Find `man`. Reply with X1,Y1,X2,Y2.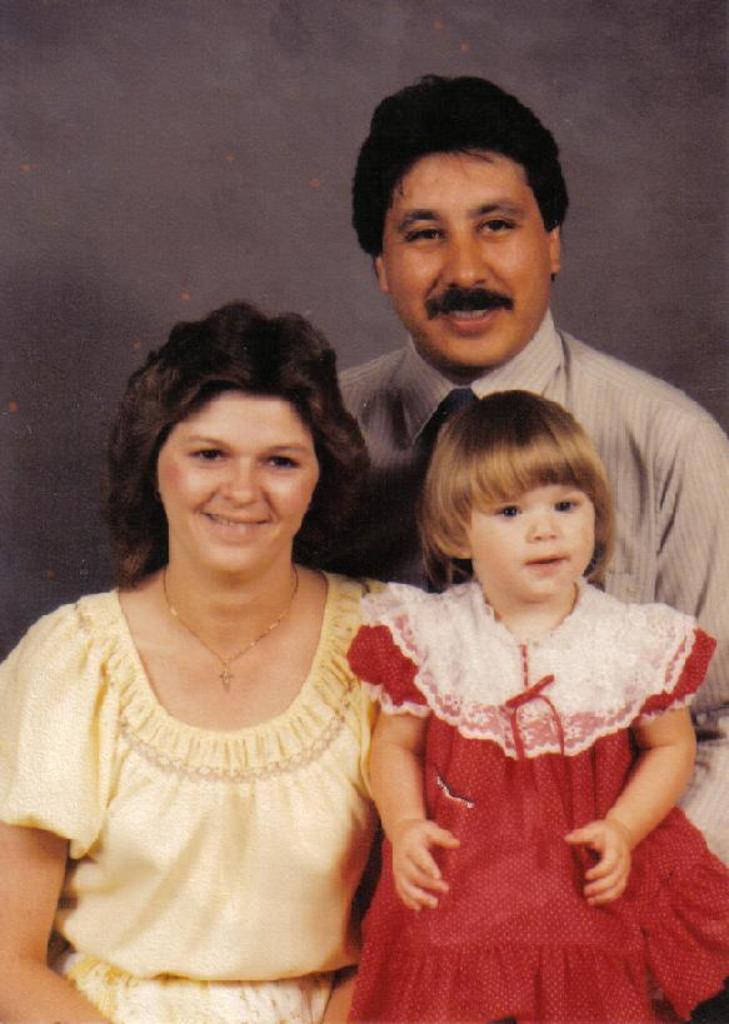
335,68,728,866.
